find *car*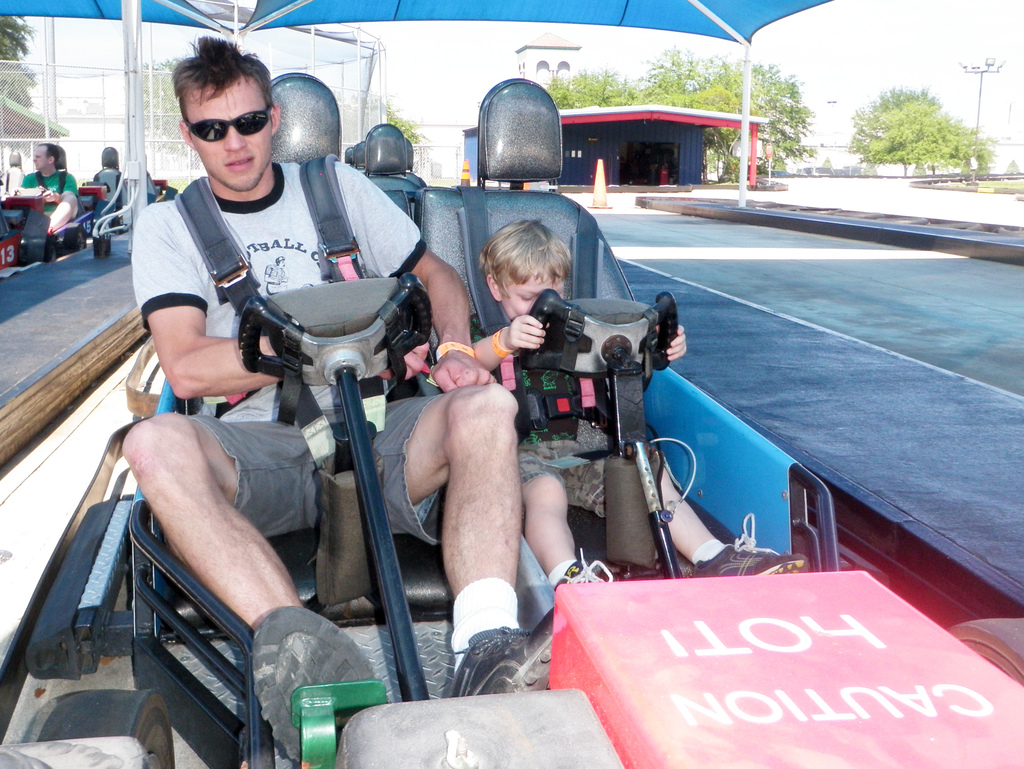
0/184/107/269
